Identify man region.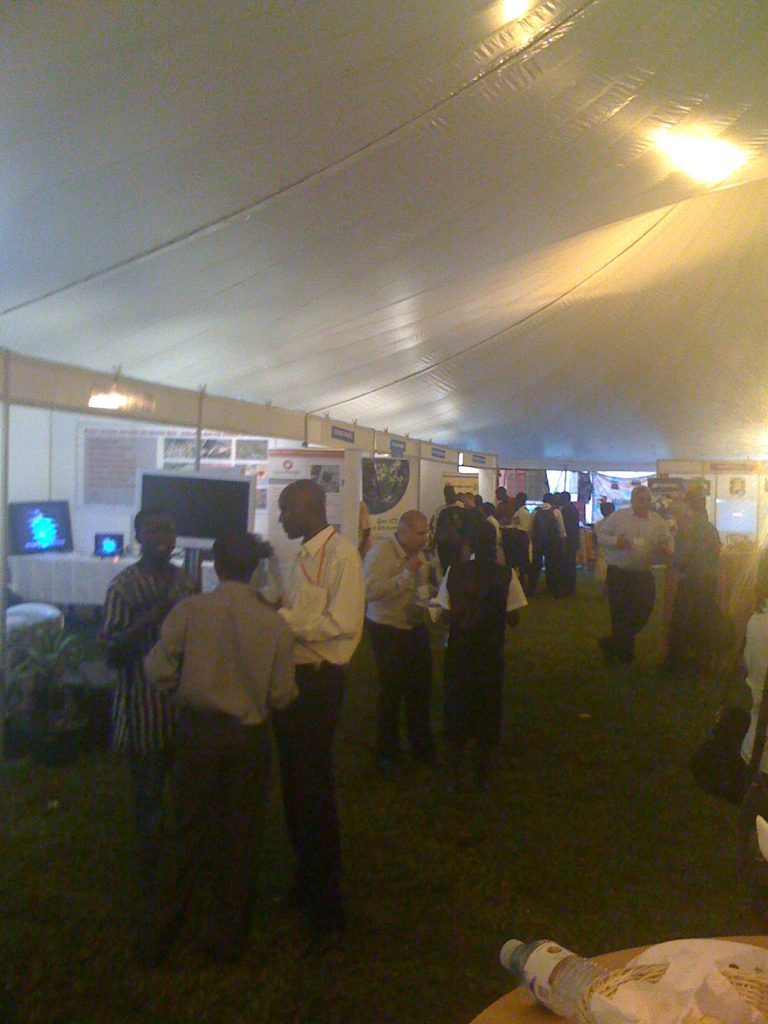
Region: pyautogui.locateOnScreen(510, 500, 534, 578).
